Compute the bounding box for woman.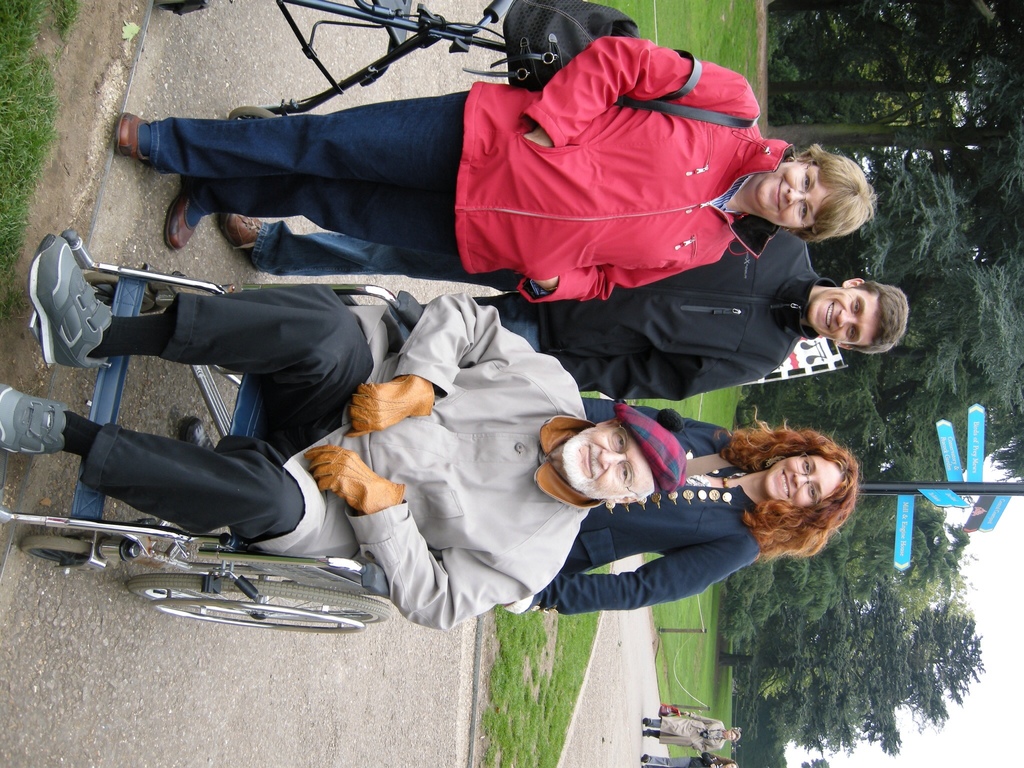
{"left": 425, "top": 362, "right": 835, "bottom": 655}.
